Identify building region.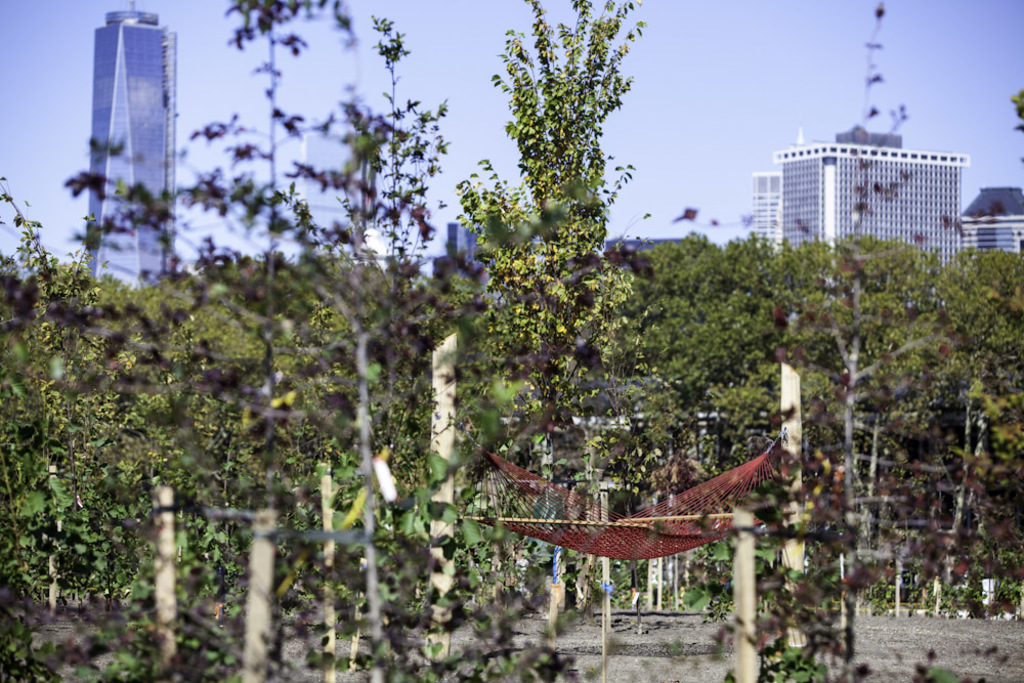
Region: [775,146,972,259].
